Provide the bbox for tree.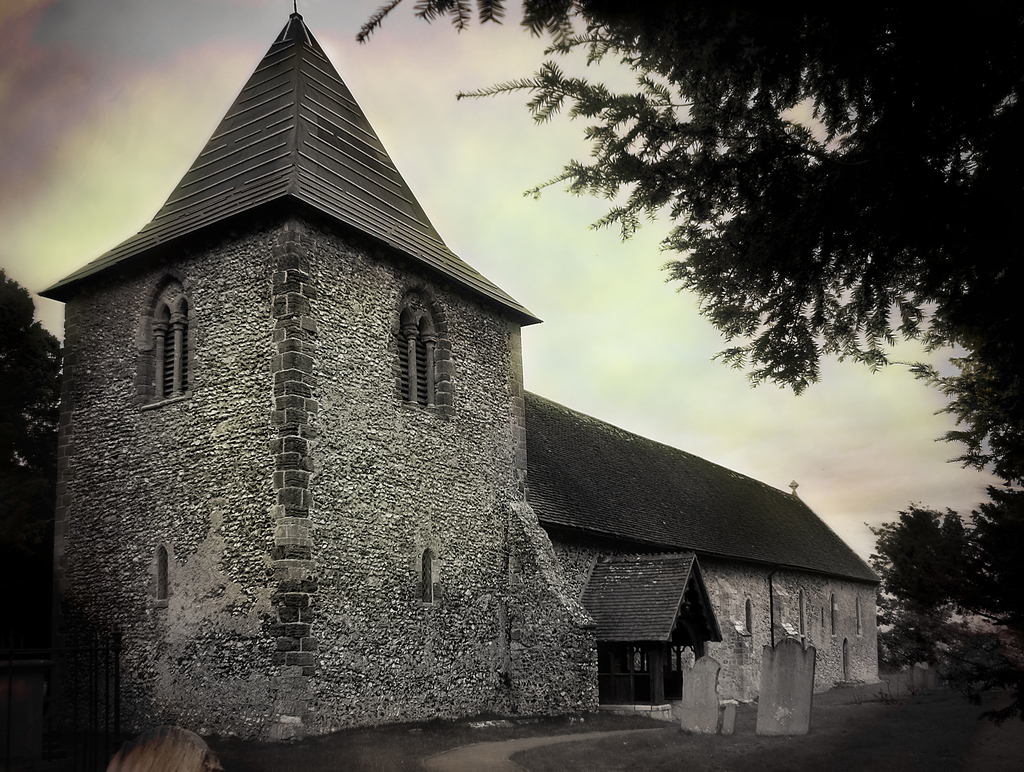
region(870, 504, 972, 691).
